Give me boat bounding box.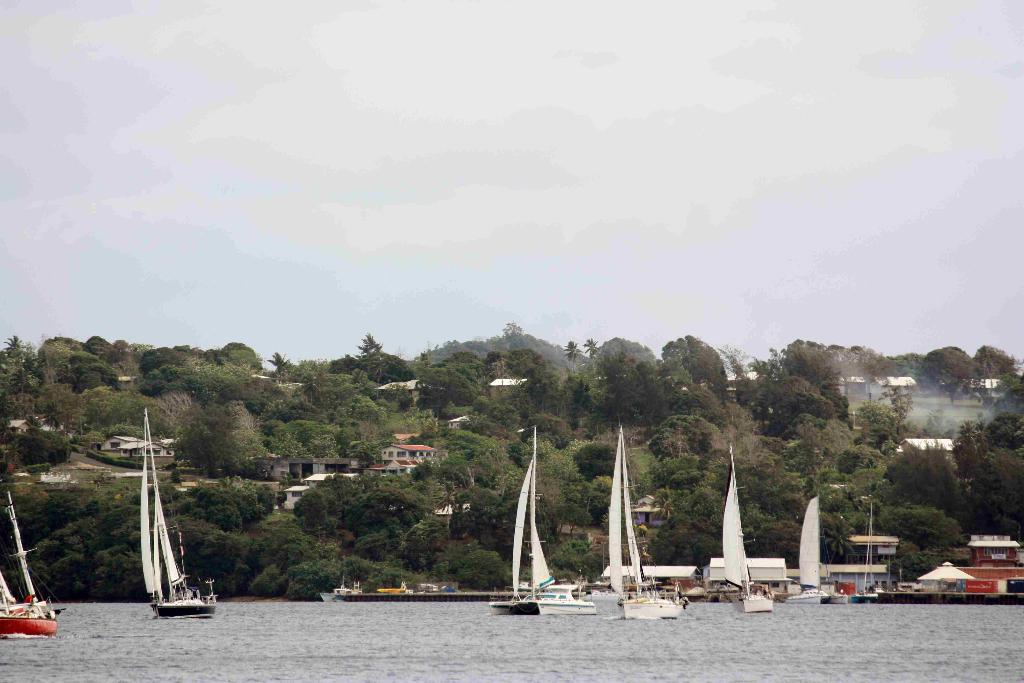
[left=610, top=424, right=682, bottom=618].
